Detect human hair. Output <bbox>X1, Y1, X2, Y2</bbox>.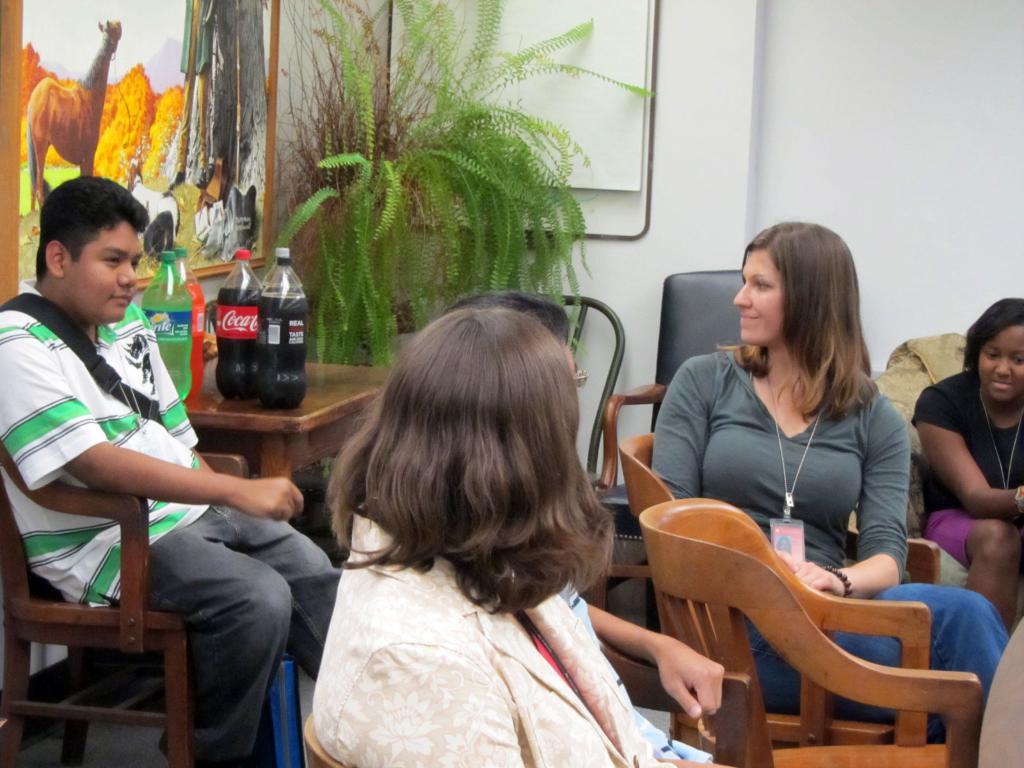
<bbox>329, 296, 613, 628</bbox>.
